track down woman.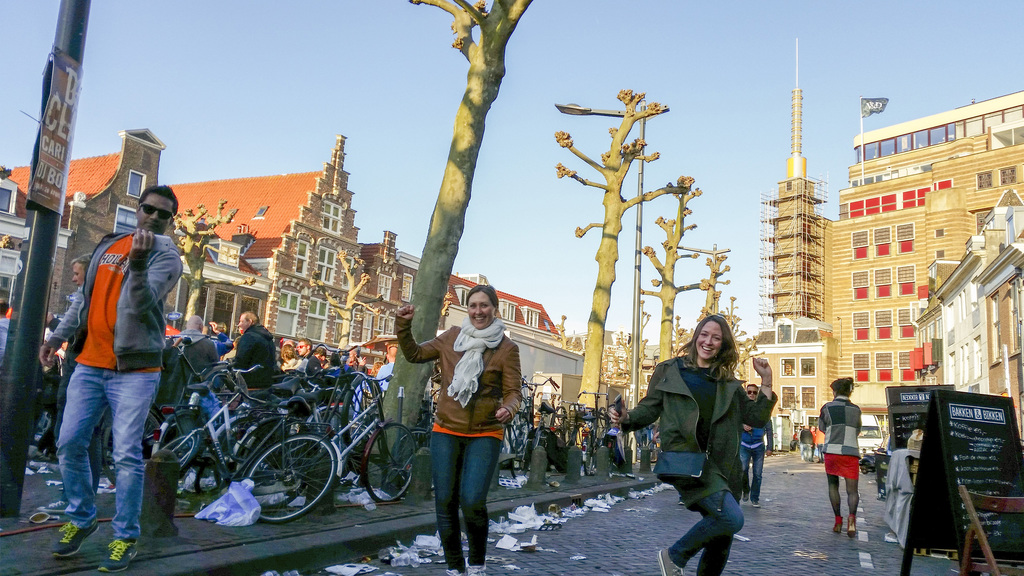
Tracked to bbox=[637, 301, 776, 566].
